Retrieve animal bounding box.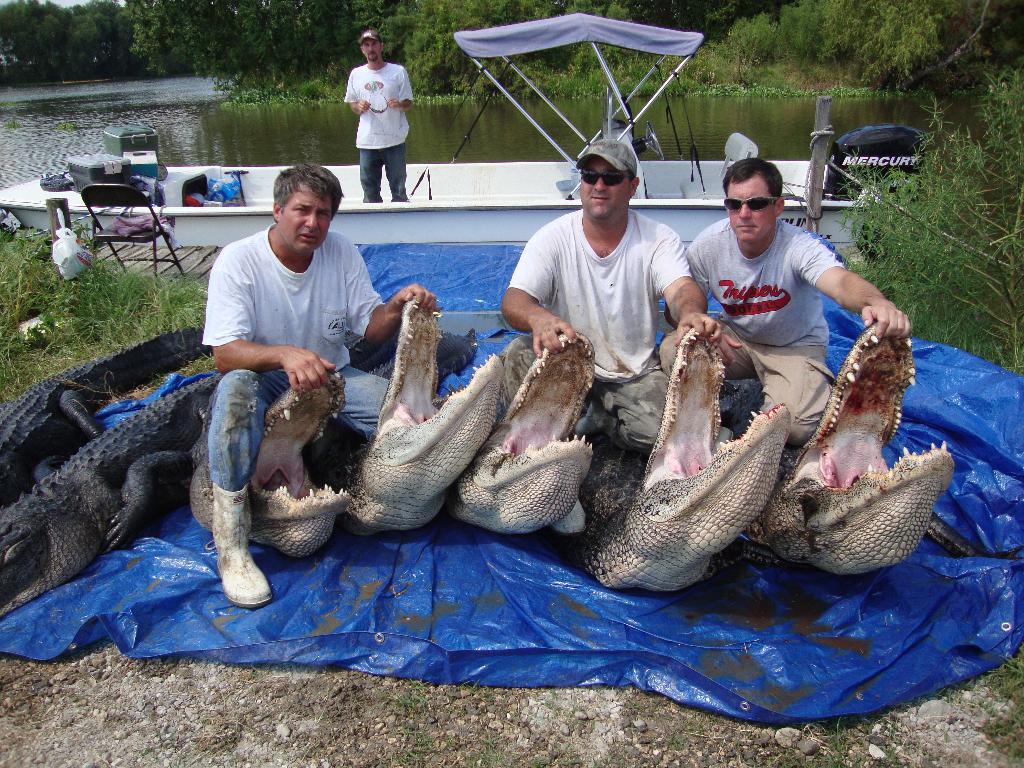
Bounding box: [x1=4, y1=372, x2=220, y2=620].
